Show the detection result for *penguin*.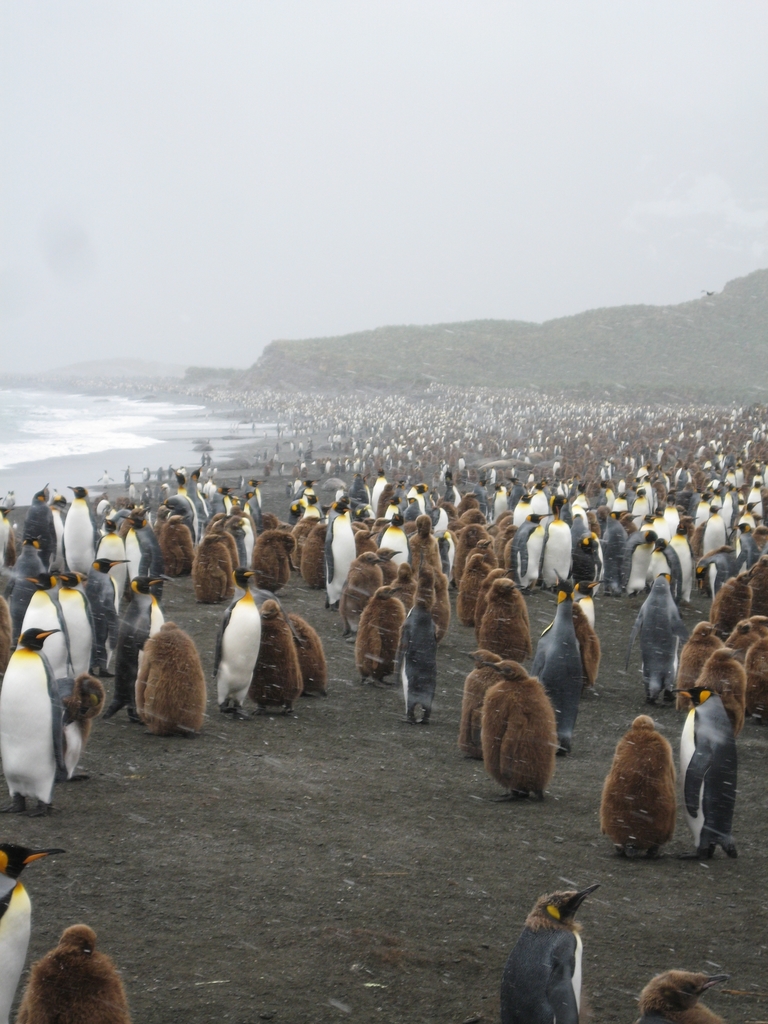
BBox(612, 494, 627, 522).
